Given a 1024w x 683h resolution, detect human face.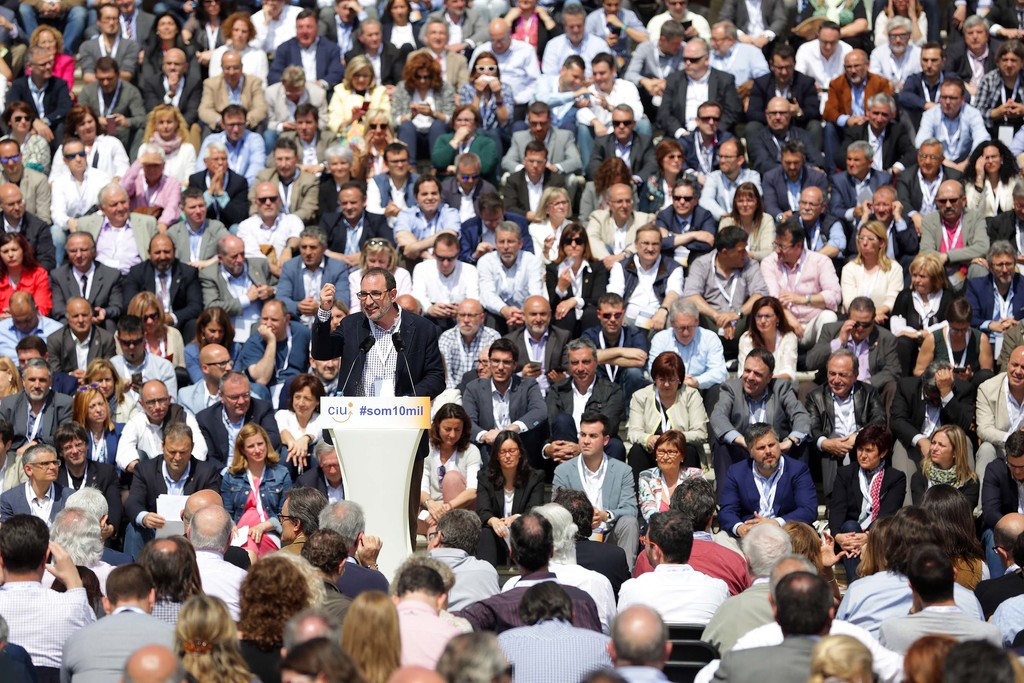
locate(268, 0, 284, 18).
